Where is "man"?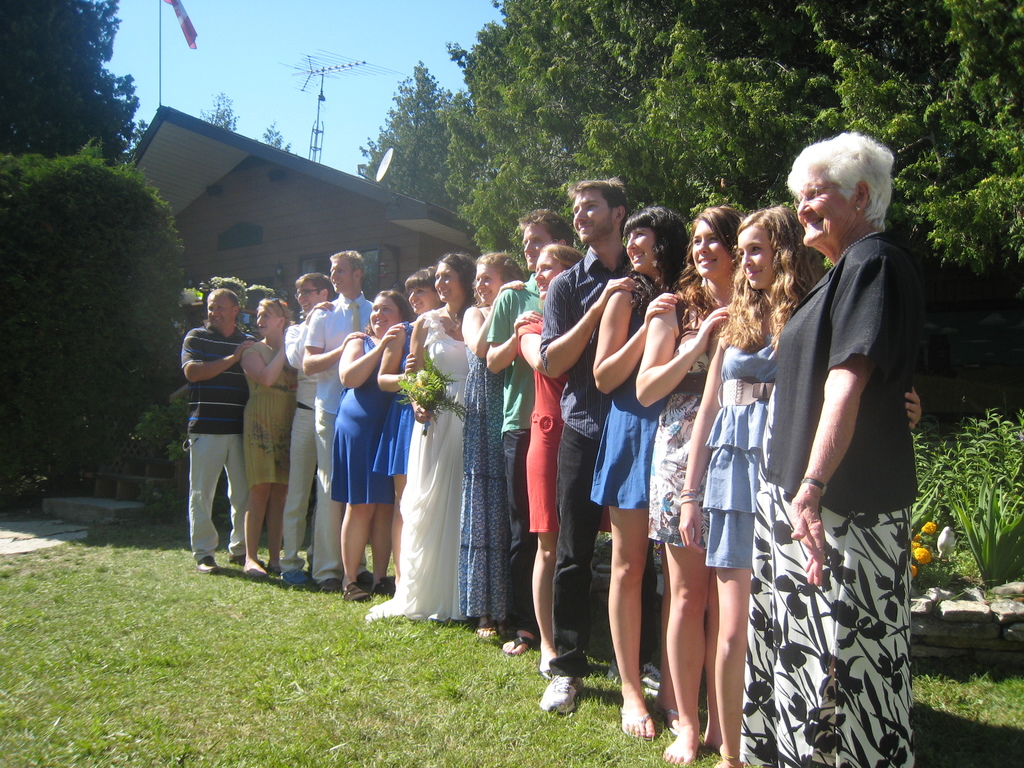
(275, 269, 335, 593).
